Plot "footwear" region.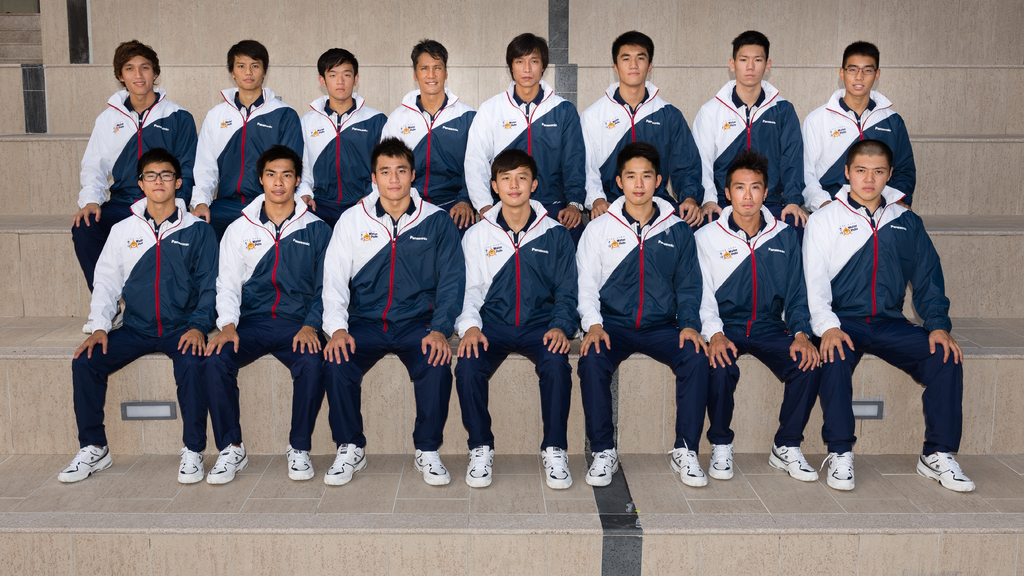
Plotted at bbox=[920, 448, 972, 492].
